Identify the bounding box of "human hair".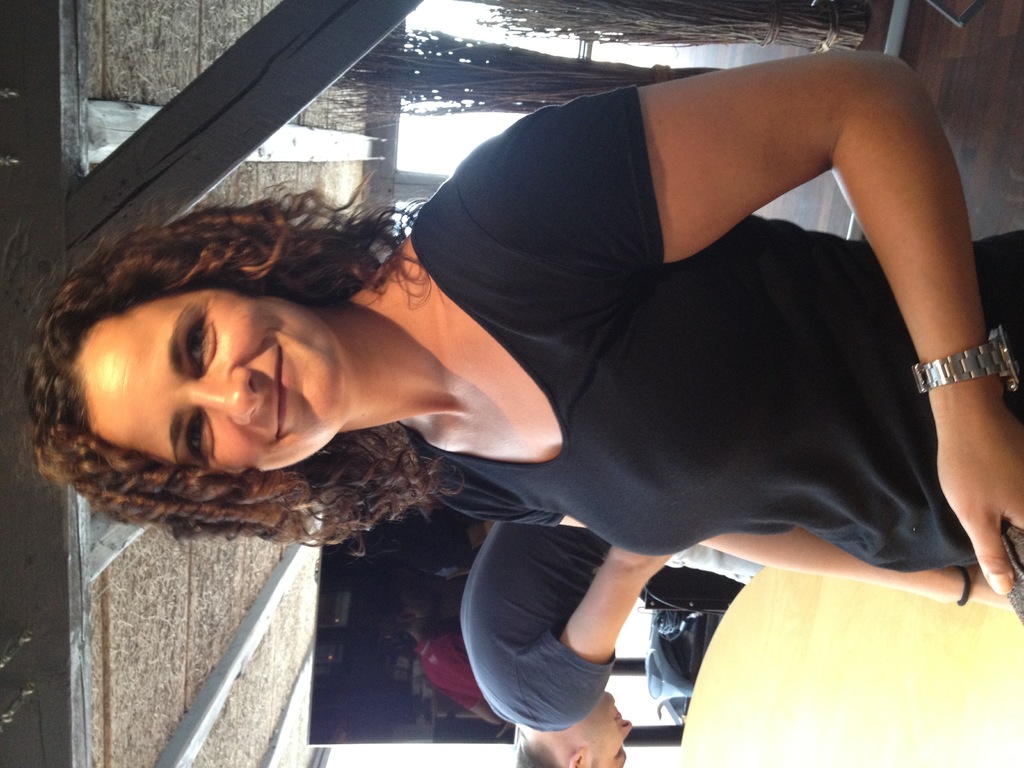
[left=25, top=170, right=445, bottom=560].
